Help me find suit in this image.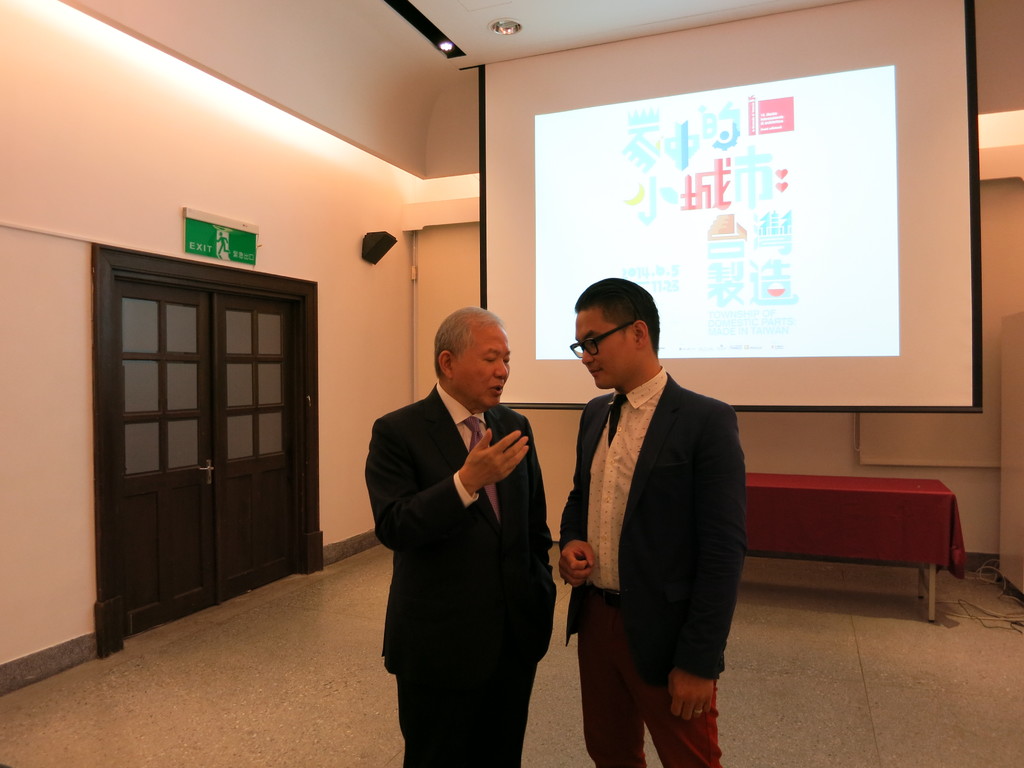
Found it: rect(548, 291, 753, 746).
